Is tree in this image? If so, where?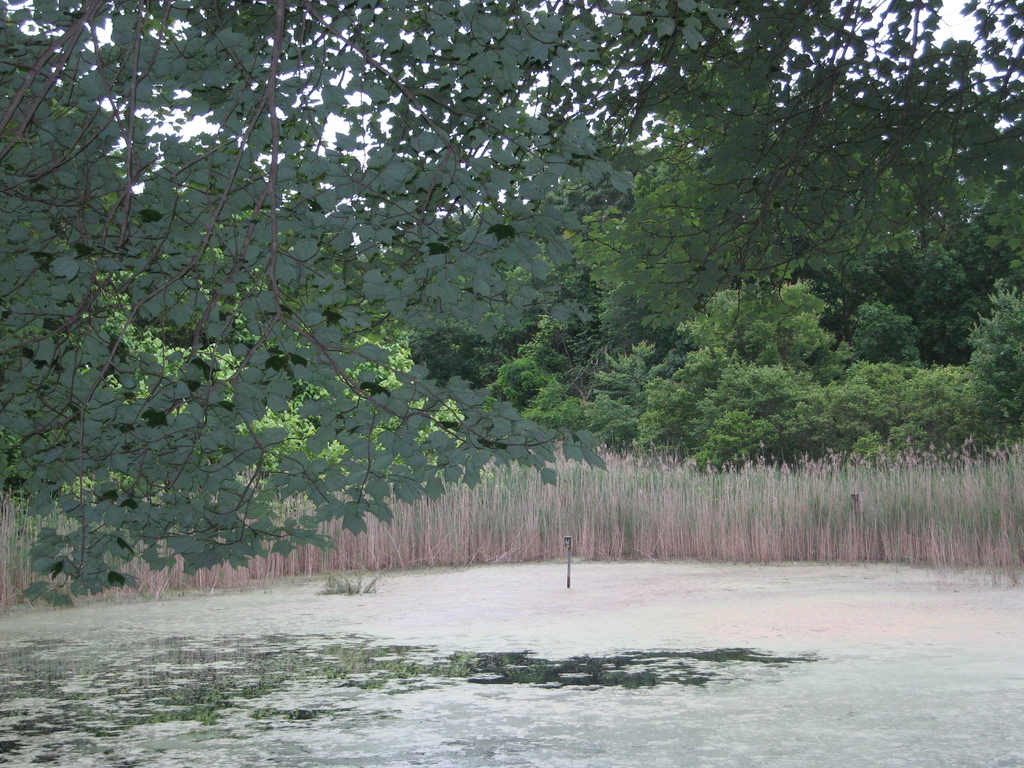
Yes, at rect(856, 362, 985, 463).
